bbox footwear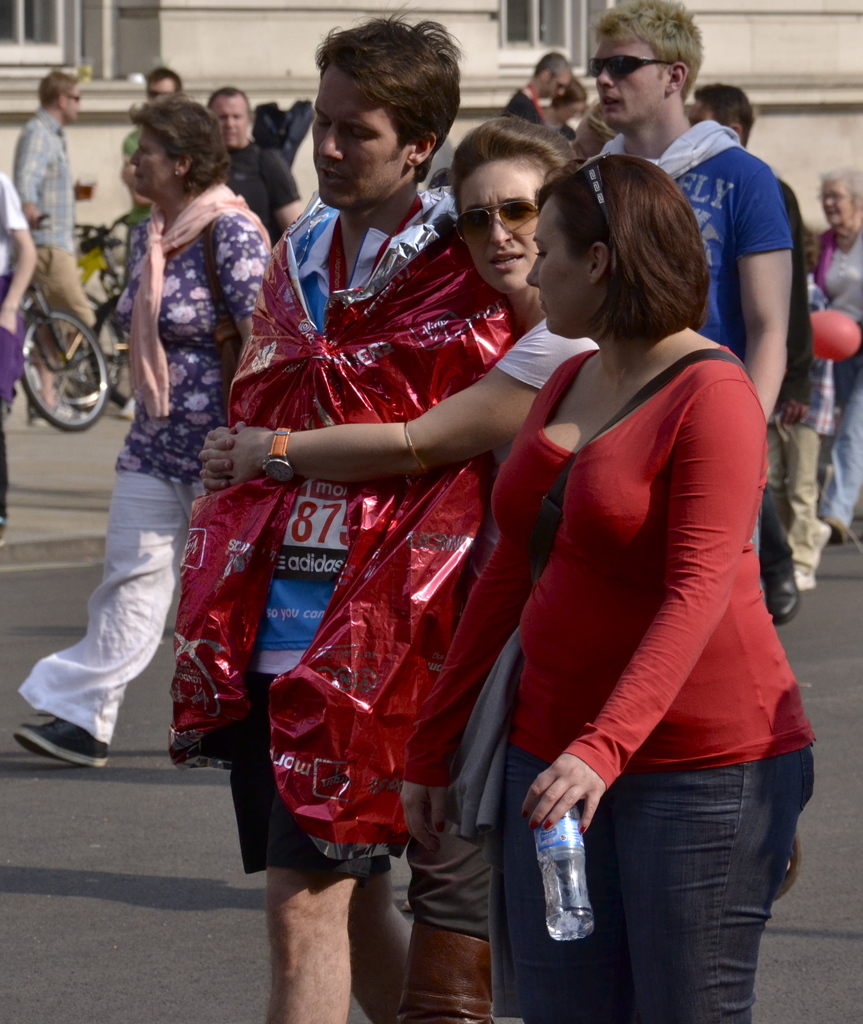
BBox(813, 512, 846, 543)
